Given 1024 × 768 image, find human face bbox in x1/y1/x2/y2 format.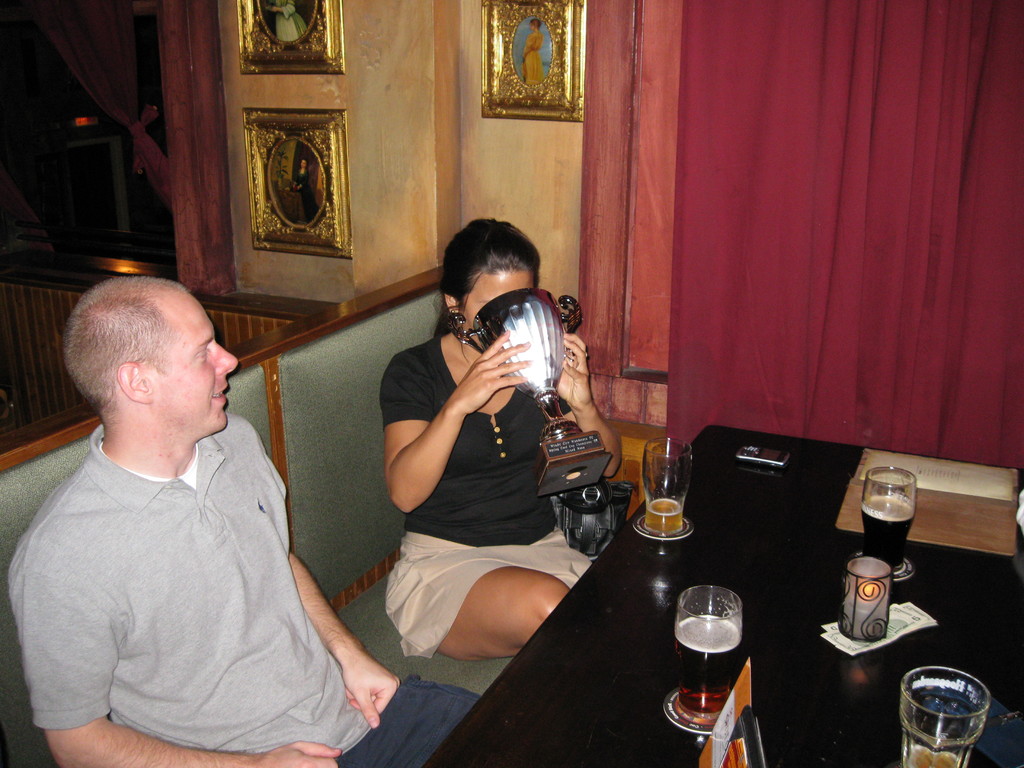
159/303/243/424.
